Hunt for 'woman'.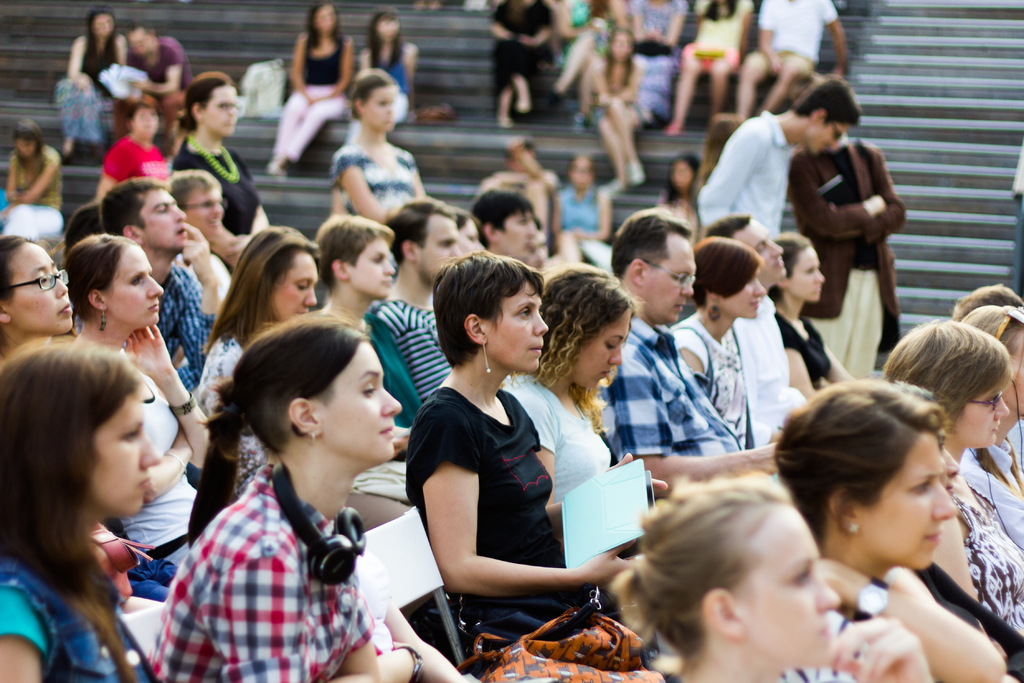
Hunted down at bbox=[876, 315, 1023, 628].
